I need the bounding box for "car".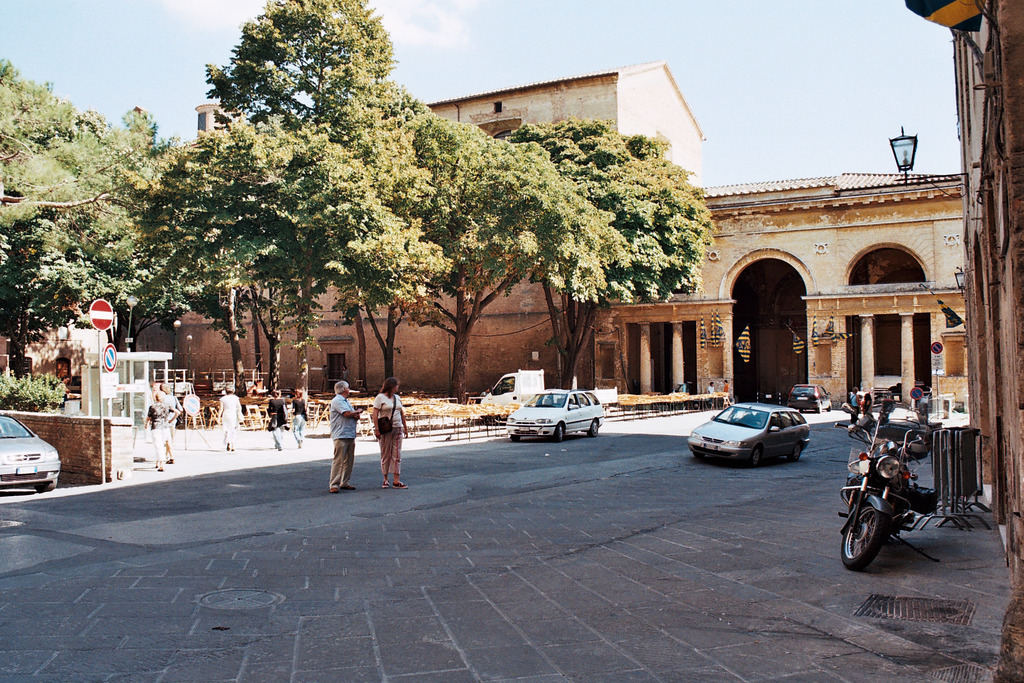
Here it is: box=[500, 388, 606, 440].
